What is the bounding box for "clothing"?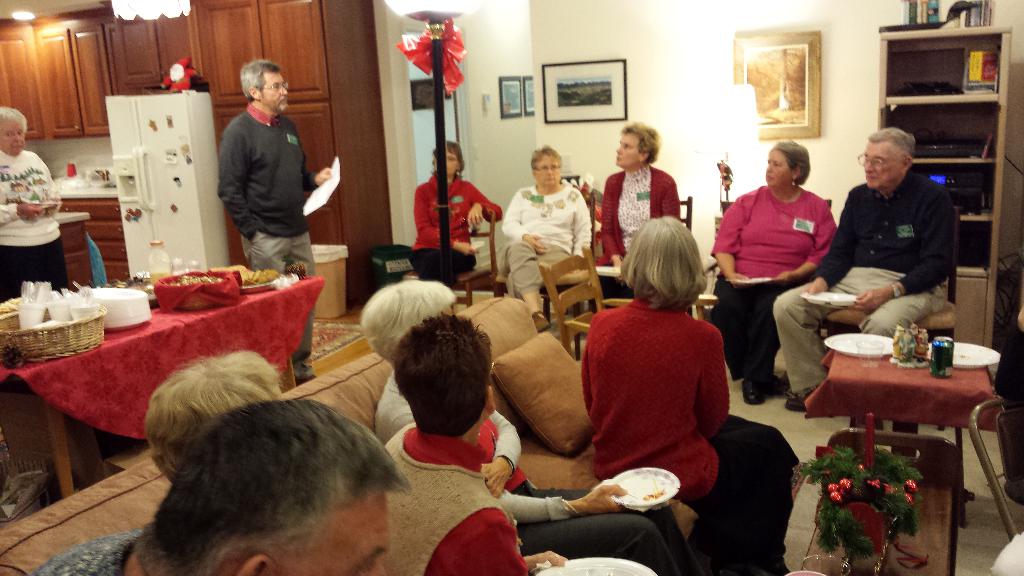
[left=0, top=149, right=87, bottom=308].
